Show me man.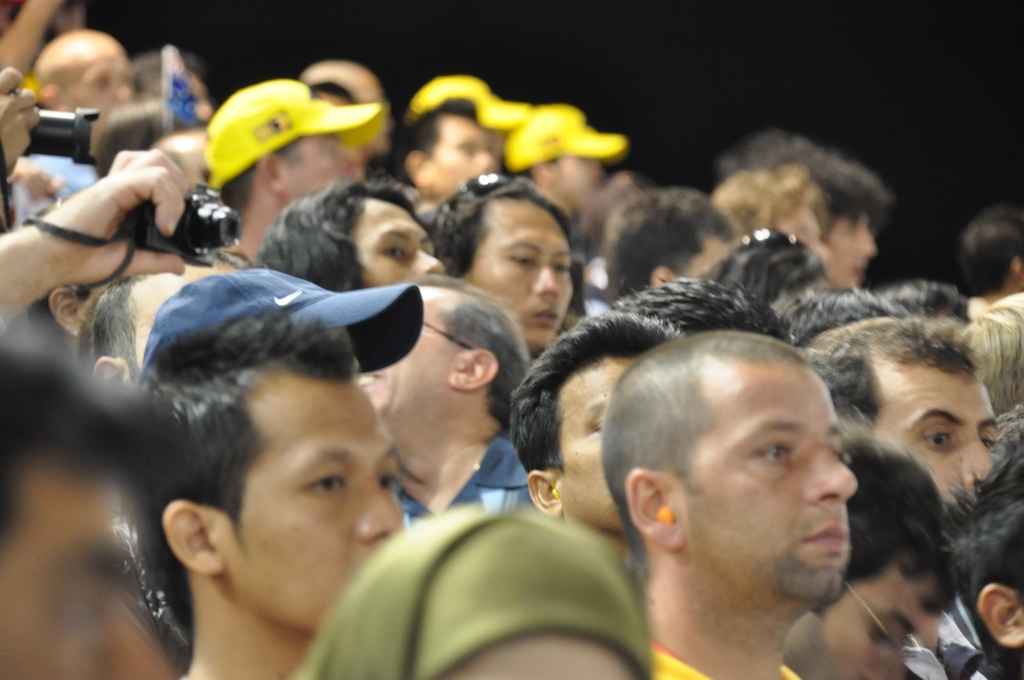
man is here: bbox=(934, 413, 1023, 679).
